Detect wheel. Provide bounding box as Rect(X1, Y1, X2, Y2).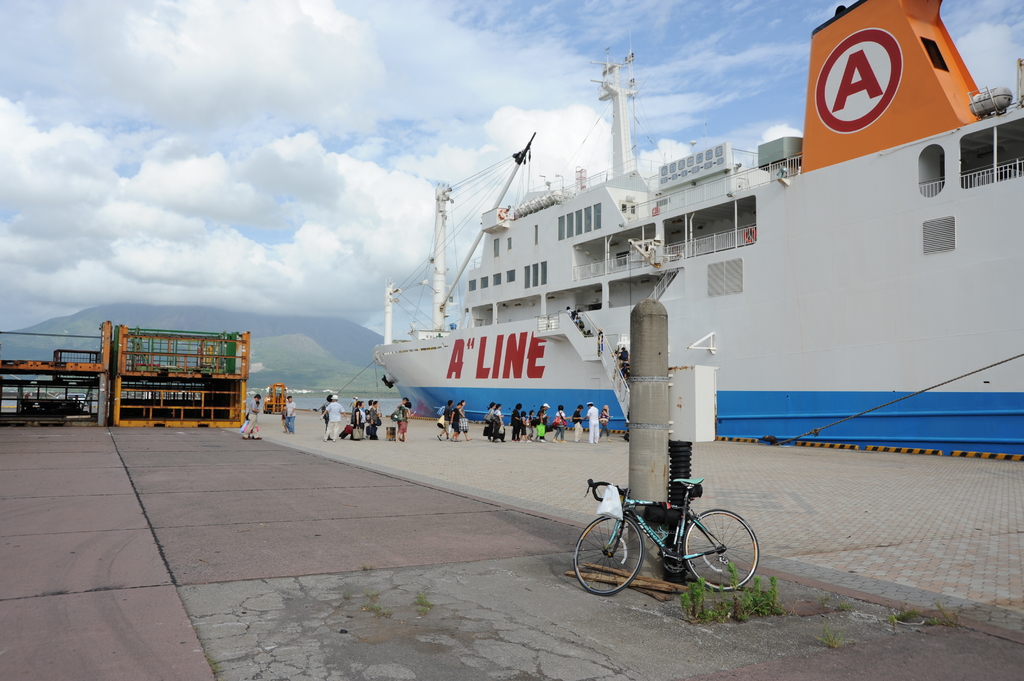
Rect(569, 516, 645, 597).
